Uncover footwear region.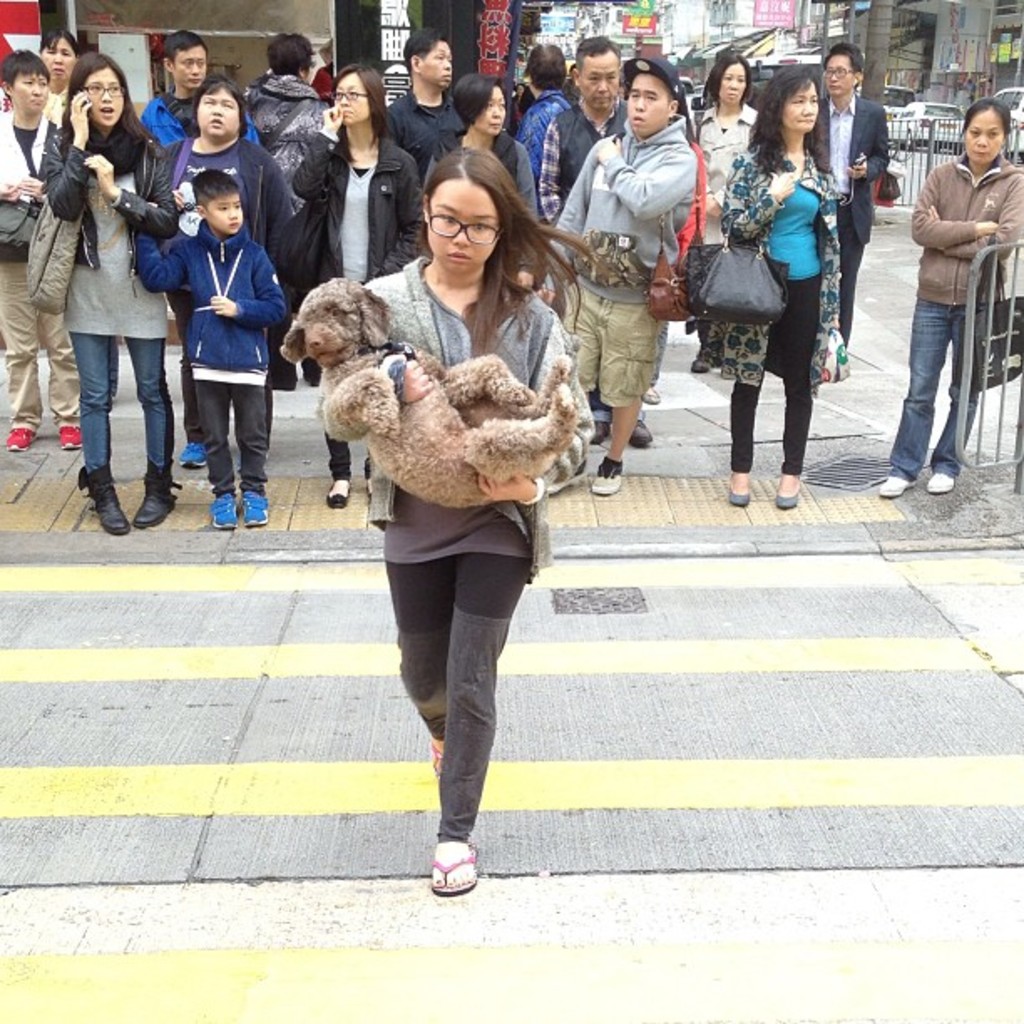
Uncovered: x1=134, y1=475, x2=176, y2=527.
